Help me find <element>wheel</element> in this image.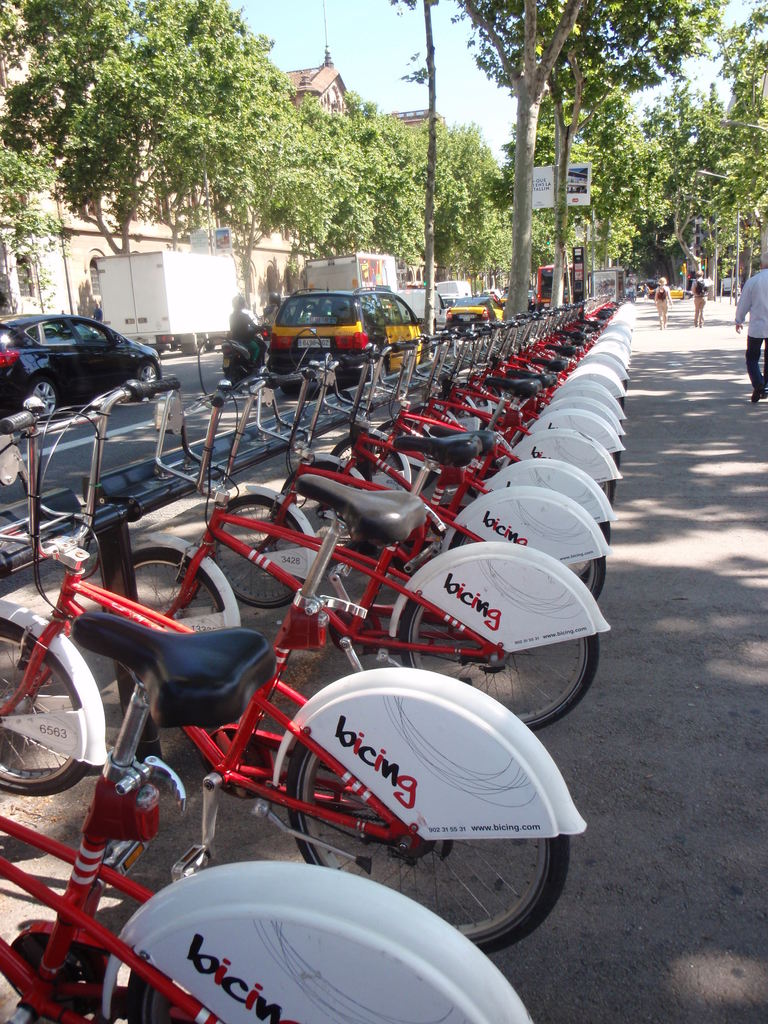
Found it: 212:495:303:609.
